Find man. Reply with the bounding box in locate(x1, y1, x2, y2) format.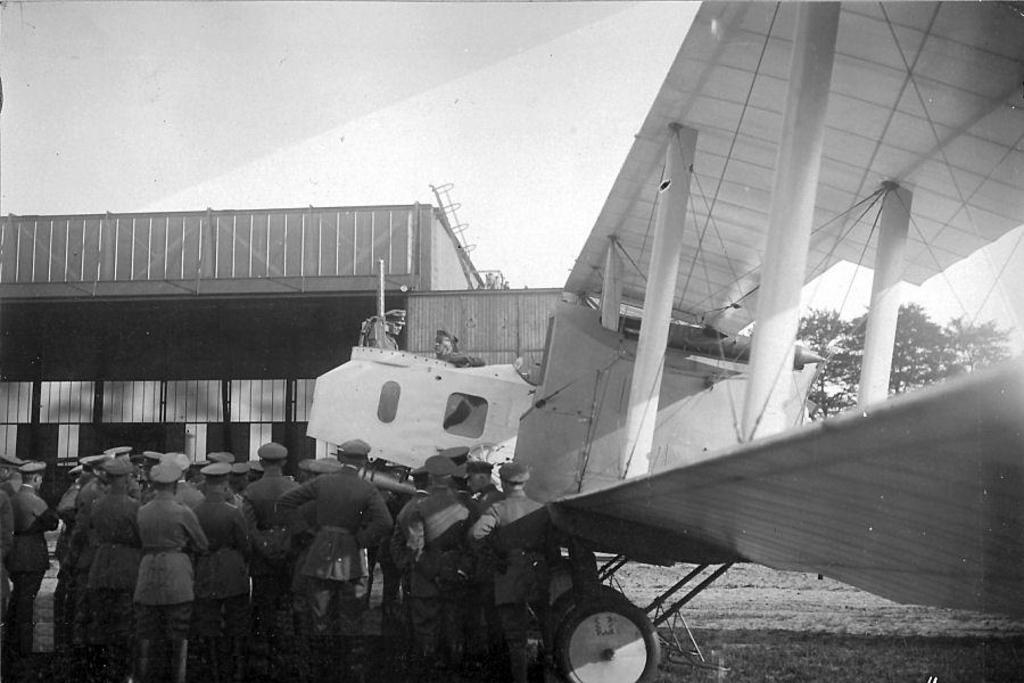
locate(433, 330, 479, 368).
